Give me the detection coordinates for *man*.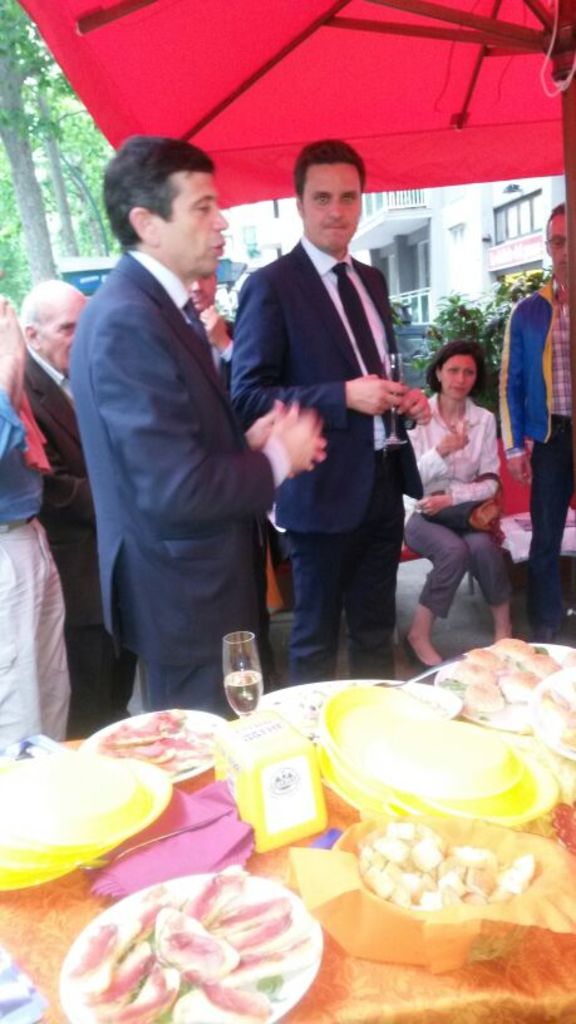
<region>498, 203, 575, 650</region>.
